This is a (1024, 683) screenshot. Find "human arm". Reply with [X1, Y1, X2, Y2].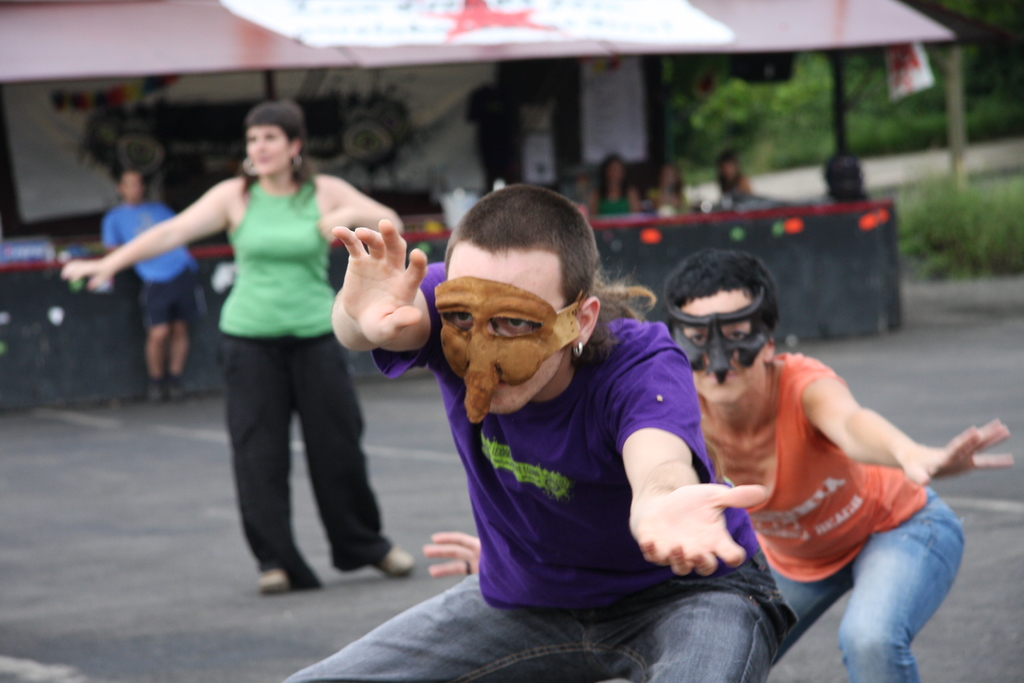
[803, 379, 989, 520].
